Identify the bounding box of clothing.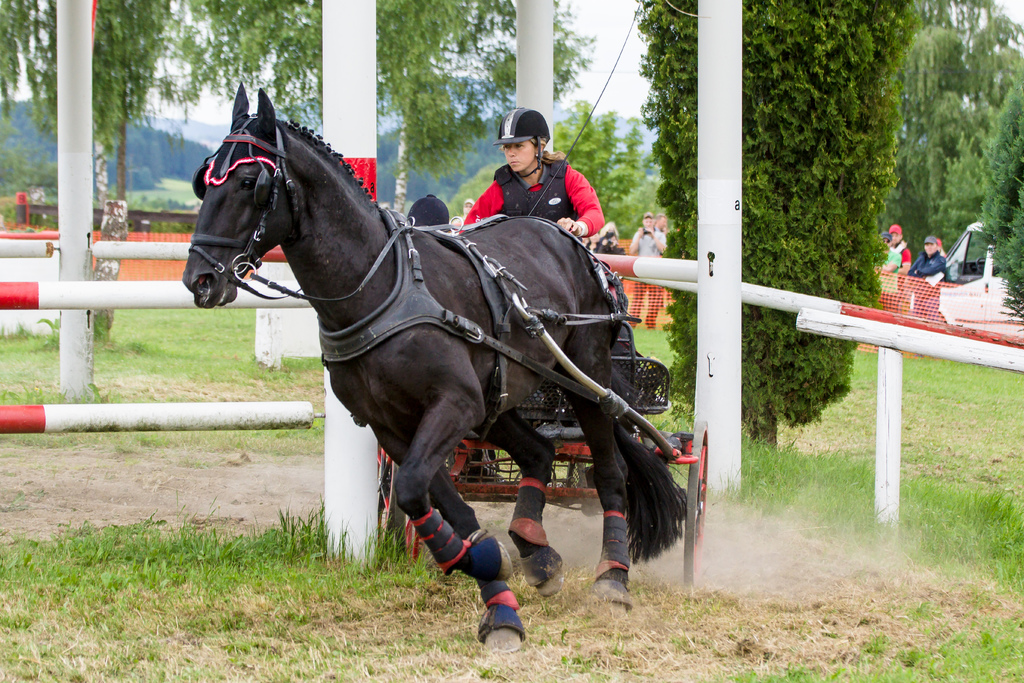
<bbox>463, 140, 613, 242</bbox>.
